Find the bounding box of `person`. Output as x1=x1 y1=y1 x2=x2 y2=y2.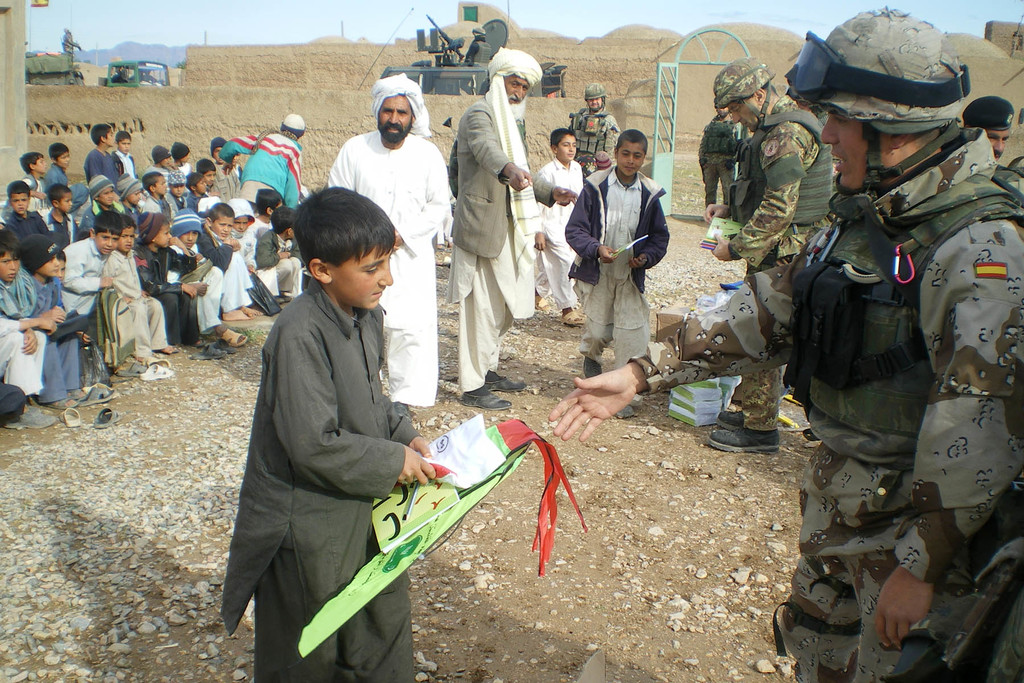
x1=447 y1=49 x2=577 y2=412.
